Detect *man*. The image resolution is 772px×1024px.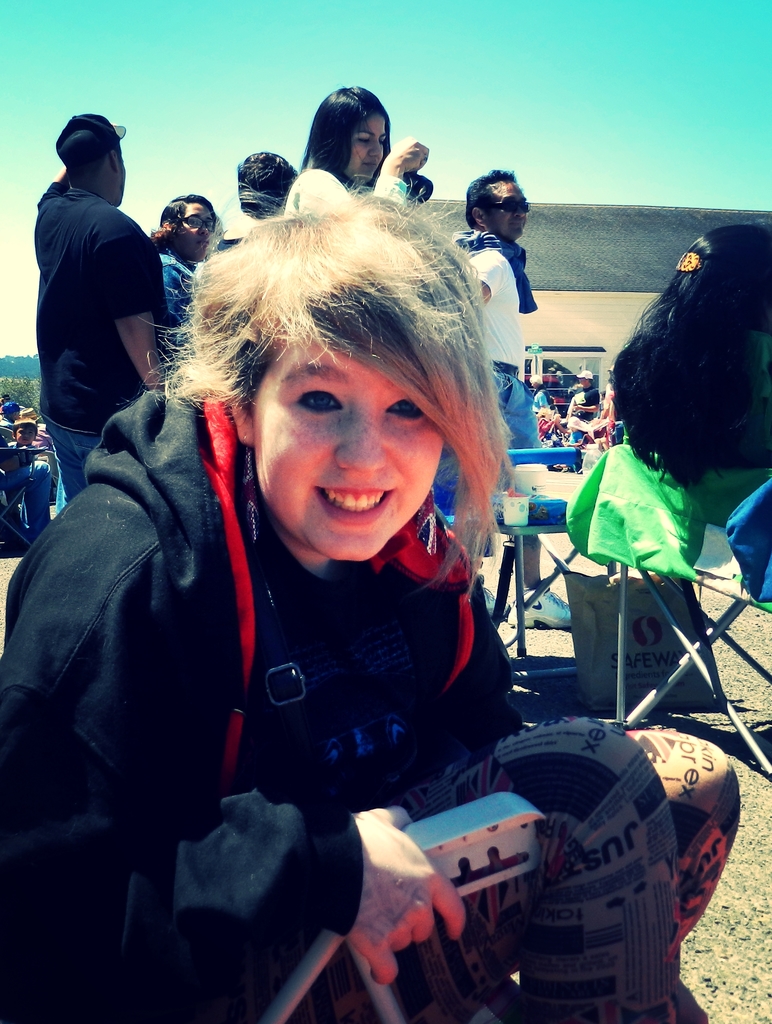
431/167/570/627.
